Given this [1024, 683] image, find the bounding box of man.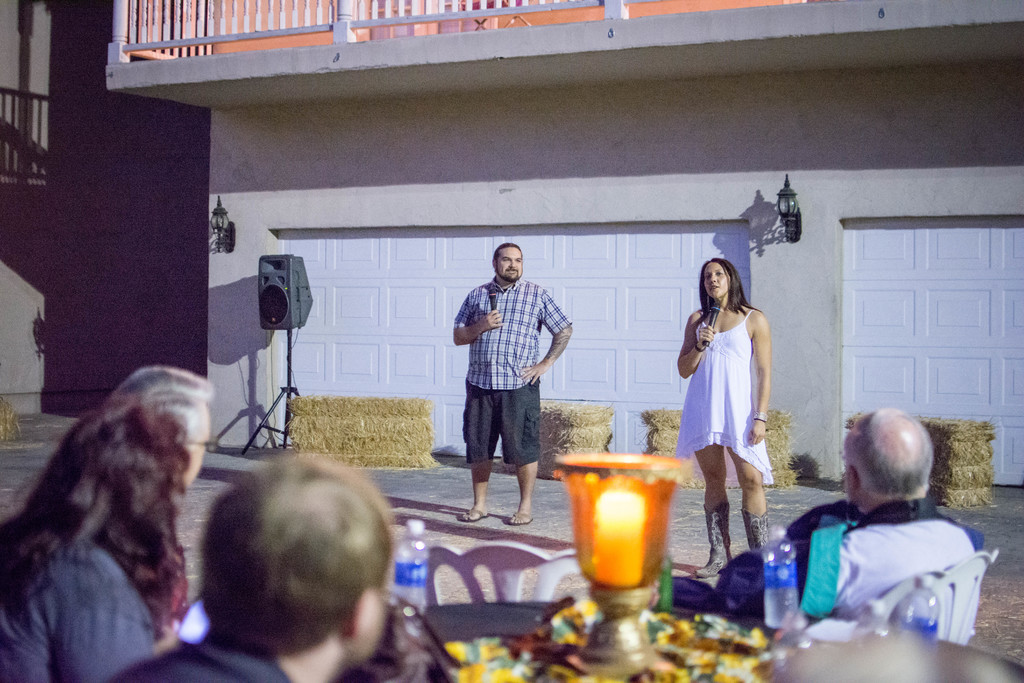
102,362,212,488.
